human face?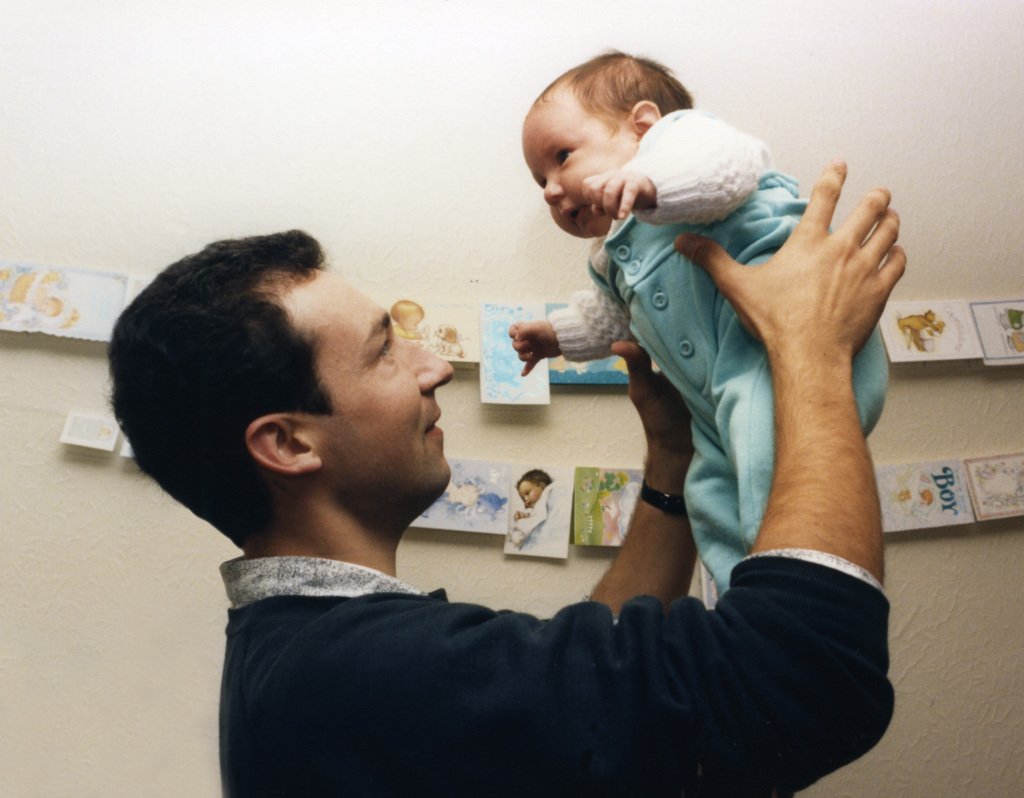
BBox(300, 266, 455, 495)
